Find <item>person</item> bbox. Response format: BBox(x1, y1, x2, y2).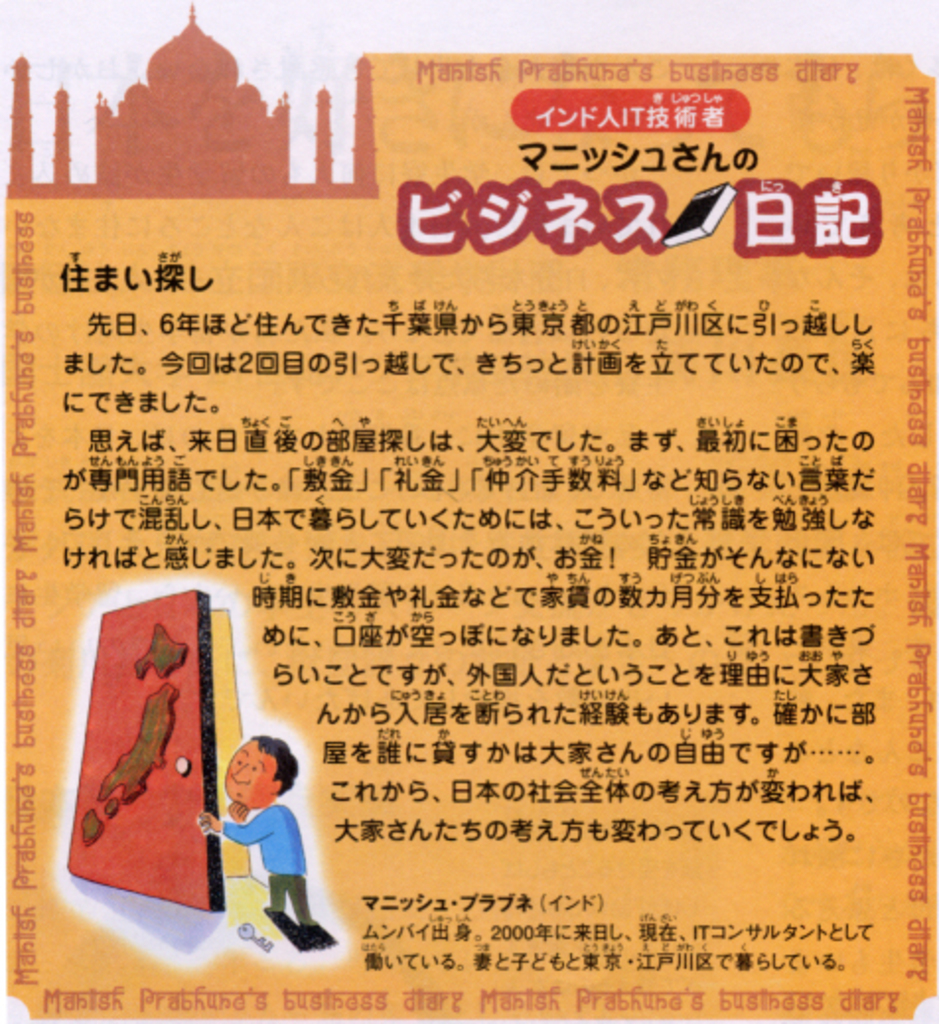
BBox(189, 726, 318, 923).
